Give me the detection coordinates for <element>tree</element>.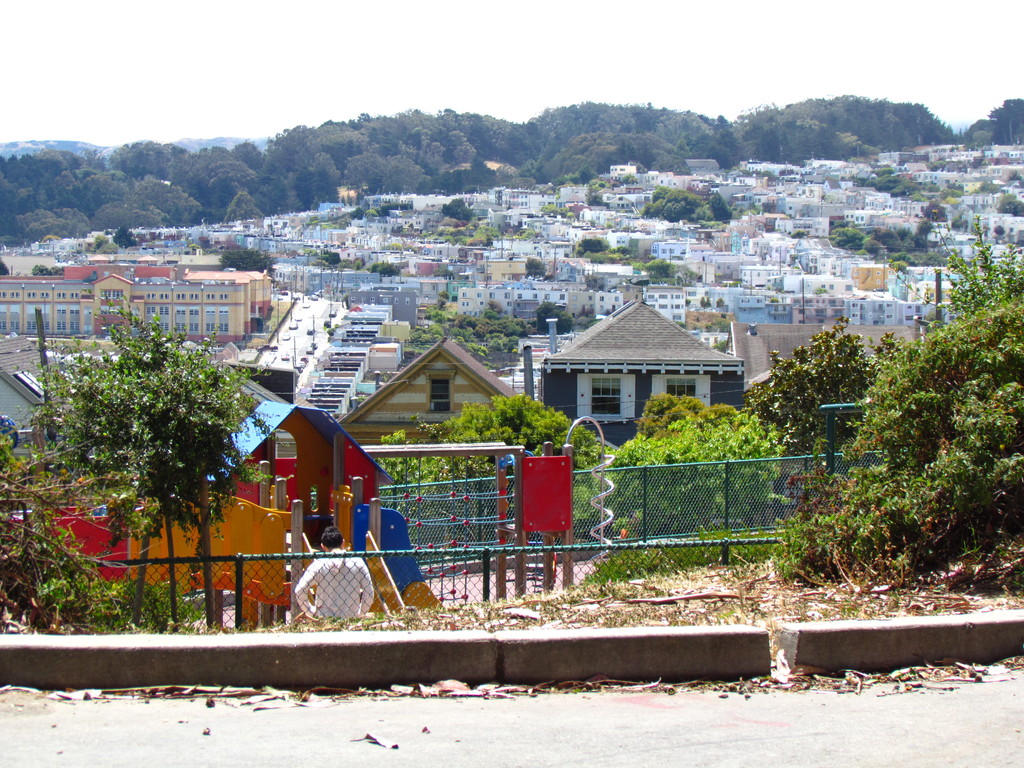
x1=602 y1=392 x2=783 y2=550.
